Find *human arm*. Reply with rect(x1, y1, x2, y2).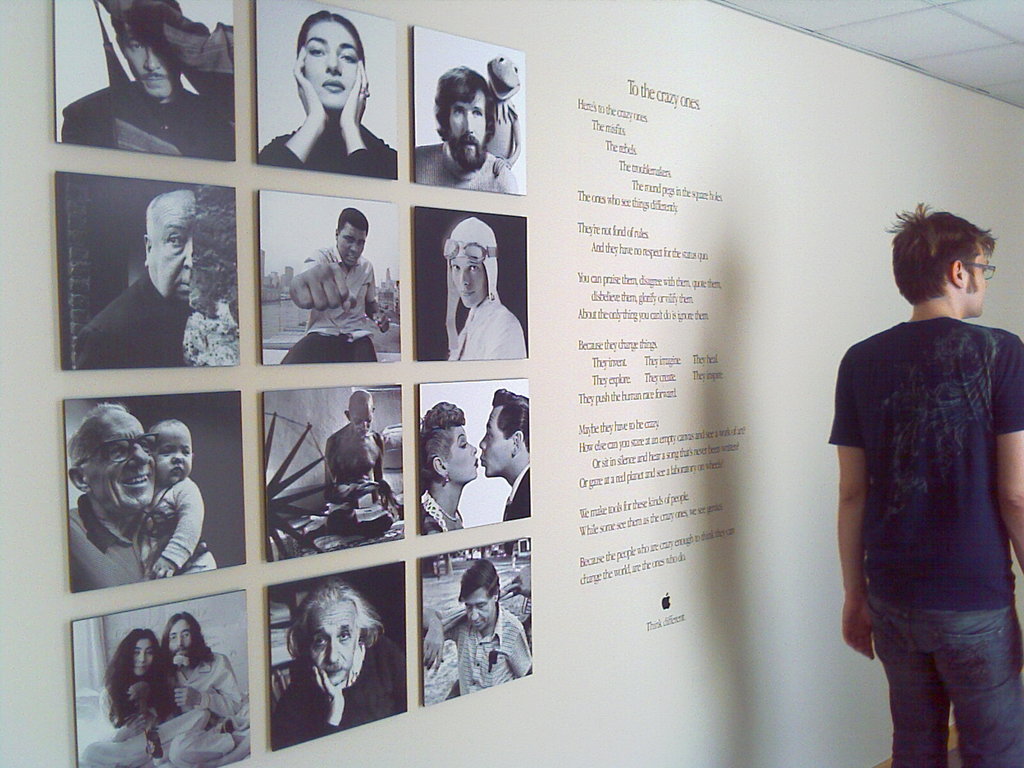
rect(271, 666, 346, 751).
